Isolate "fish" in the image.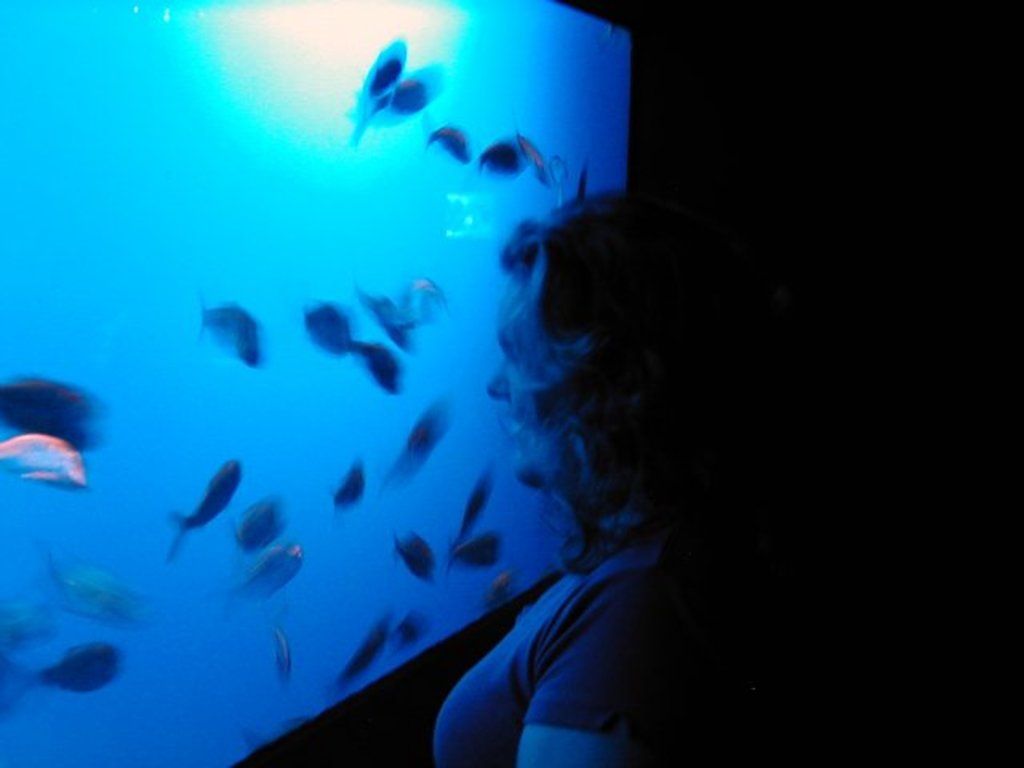
Isolated region: <box>330,606,392,686</box>.
